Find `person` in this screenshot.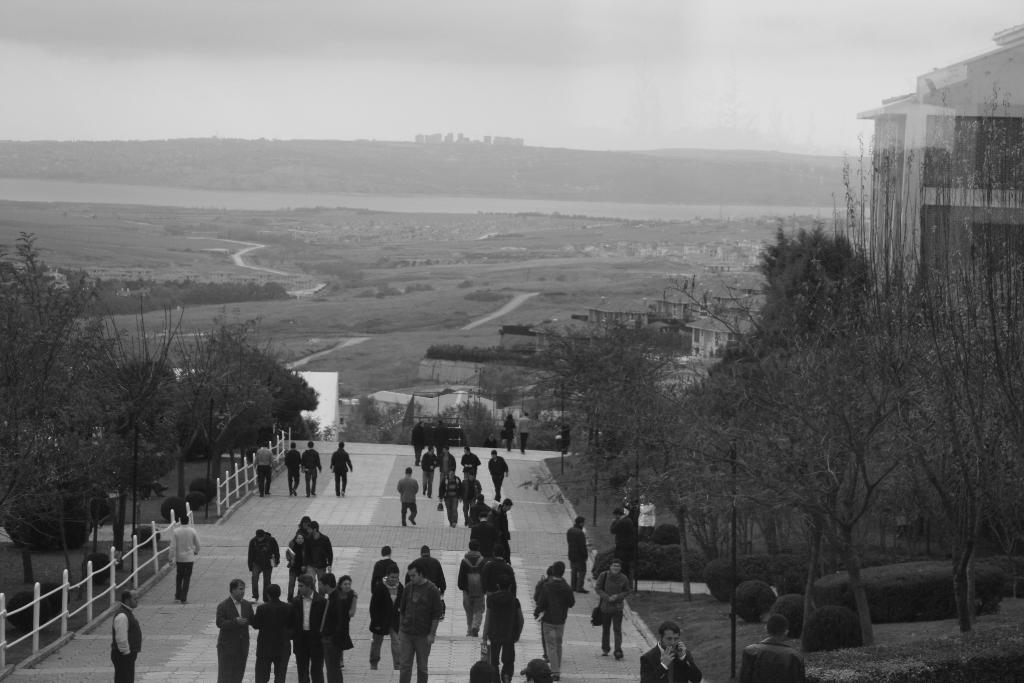
The bounding box for `person` is [left=469, top=661, right=498, bottom=682].
